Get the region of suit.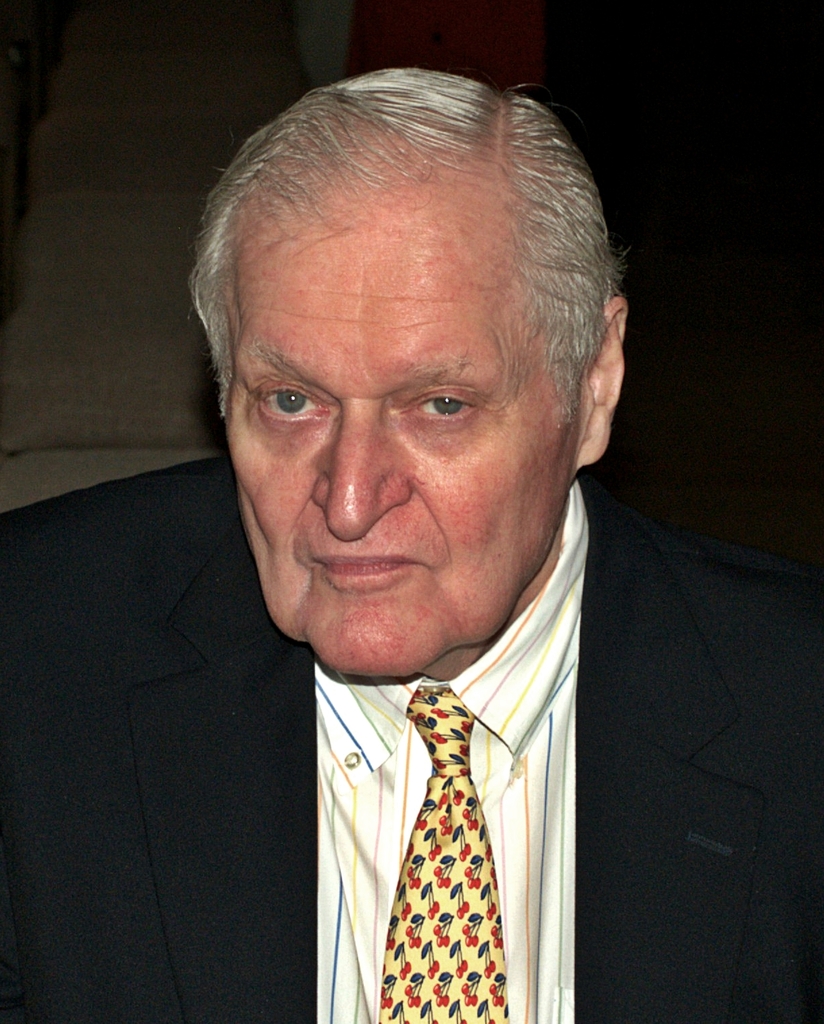
{"x1": 45, "y1": 284, "x2": 783, "y2": 1023}.
